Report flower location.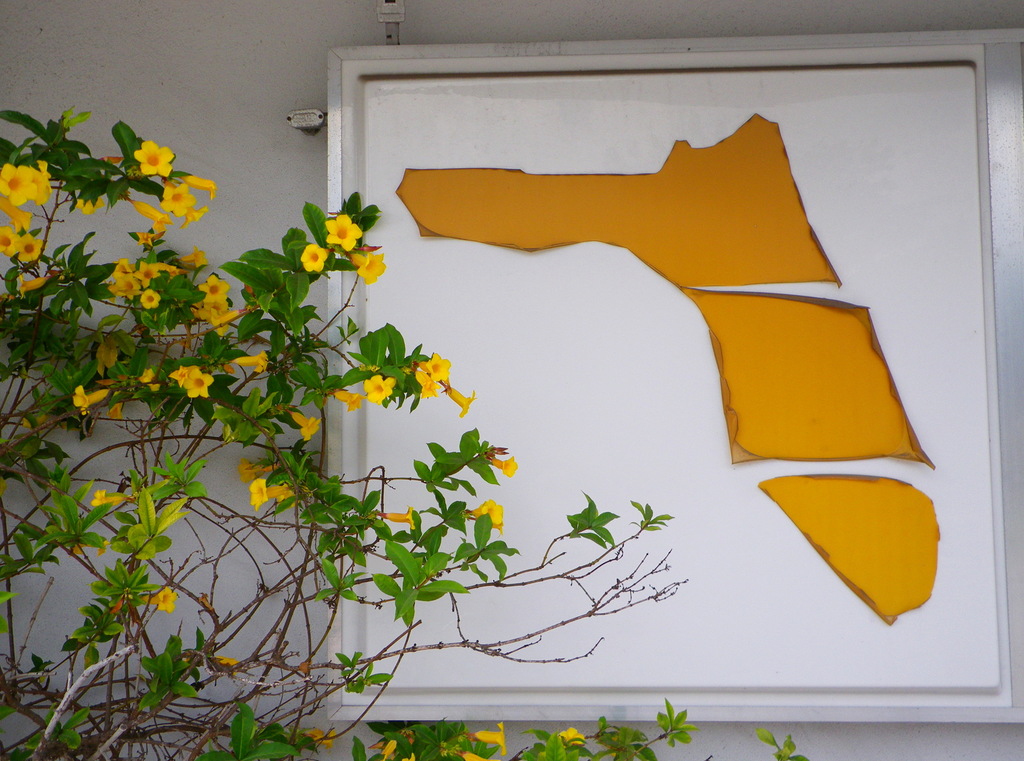
Report: left=94, top=489, right=127, bottom=506.
